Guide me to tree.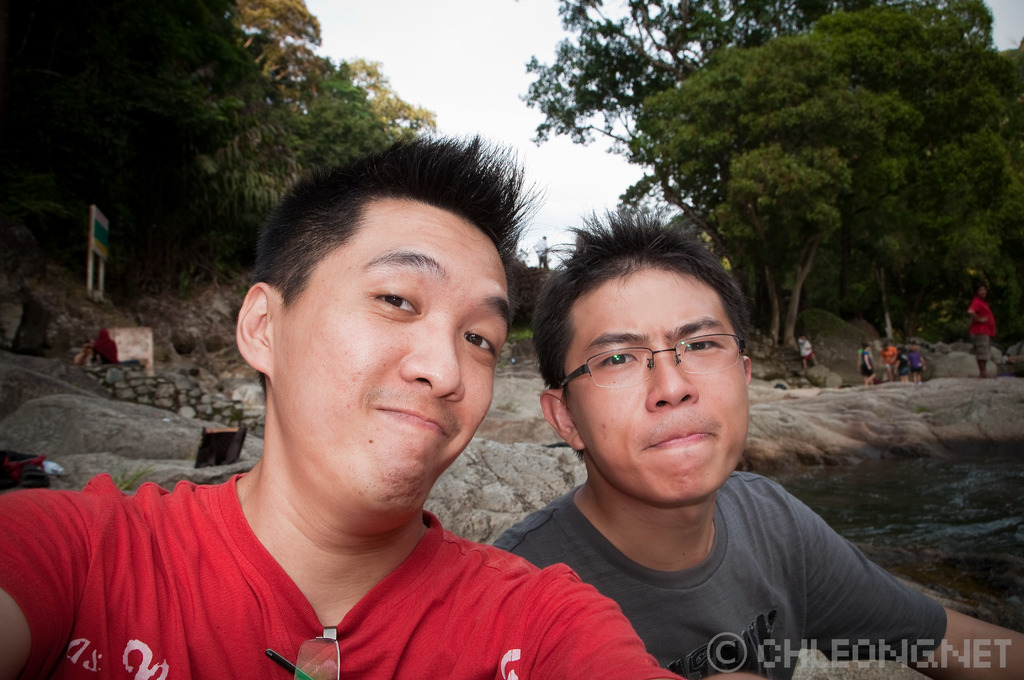
Guidance: {"left": 531, "top": 0, "right": 937, "bottom": 314}.
